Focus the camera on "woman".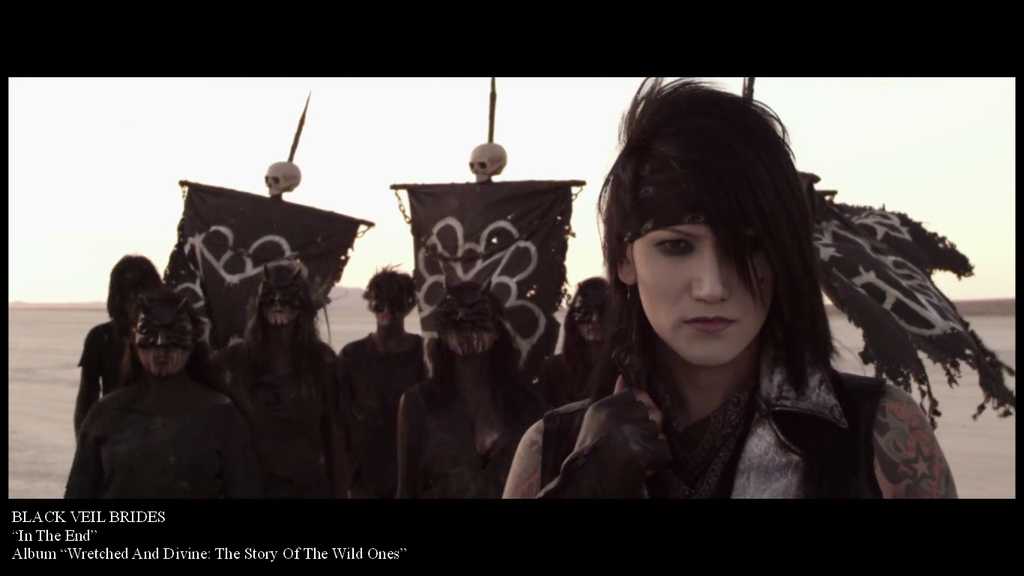
Focus region: bbox=[67, 251, 169, 464].
